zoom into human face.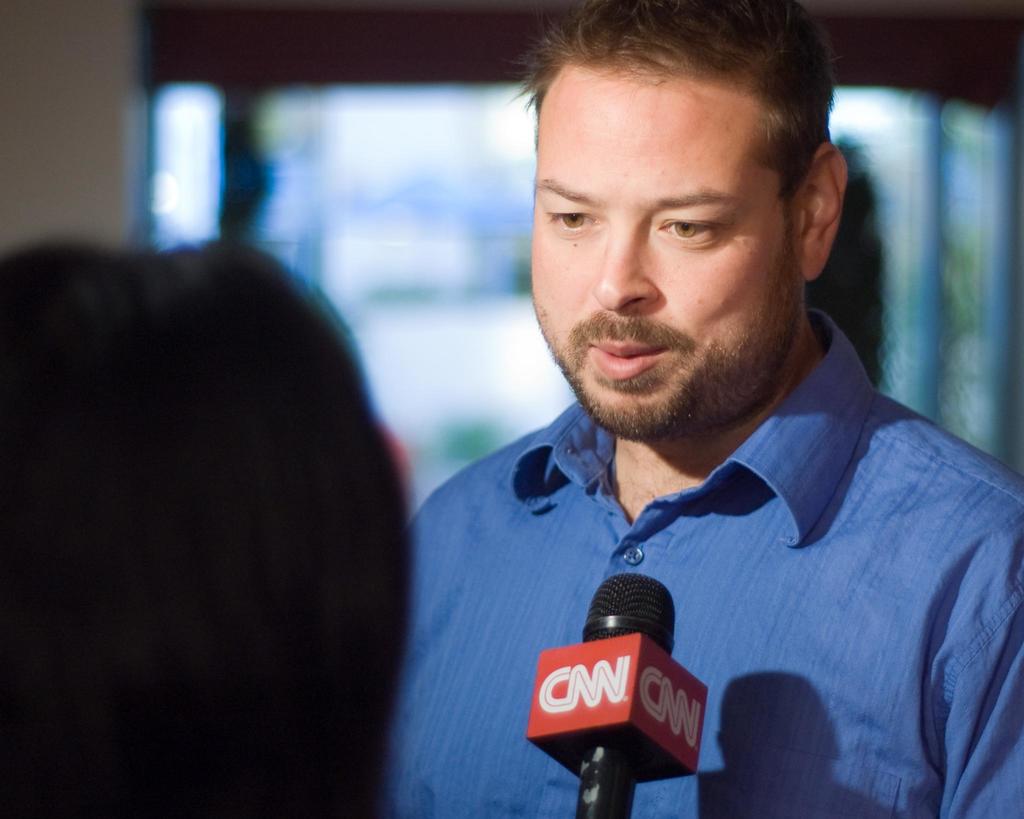
Zoom target: 529,65,802,432.
